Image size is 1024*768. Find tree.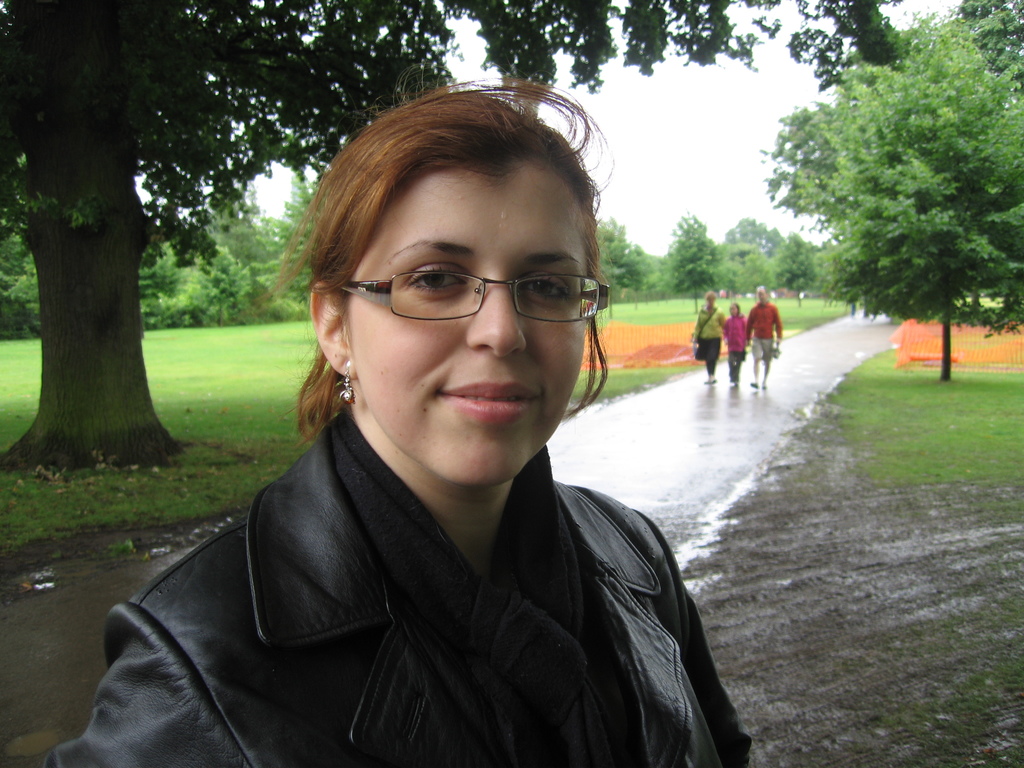
x1=275, y1=166, x2=324, y2=312.
